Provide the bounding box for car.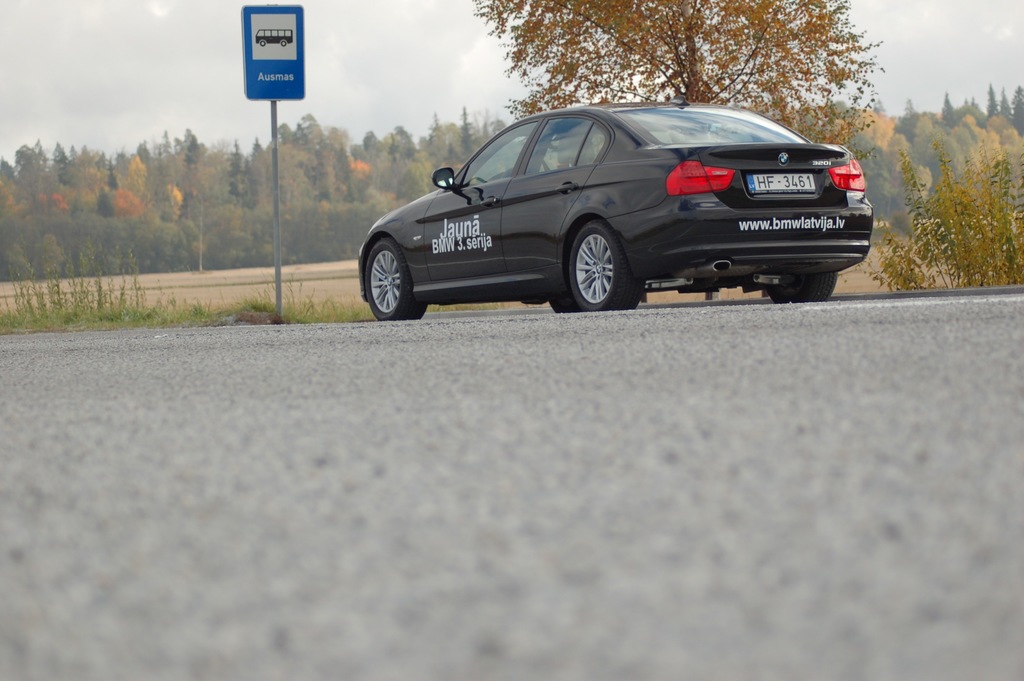
rect(352, 95, 869, 313).
